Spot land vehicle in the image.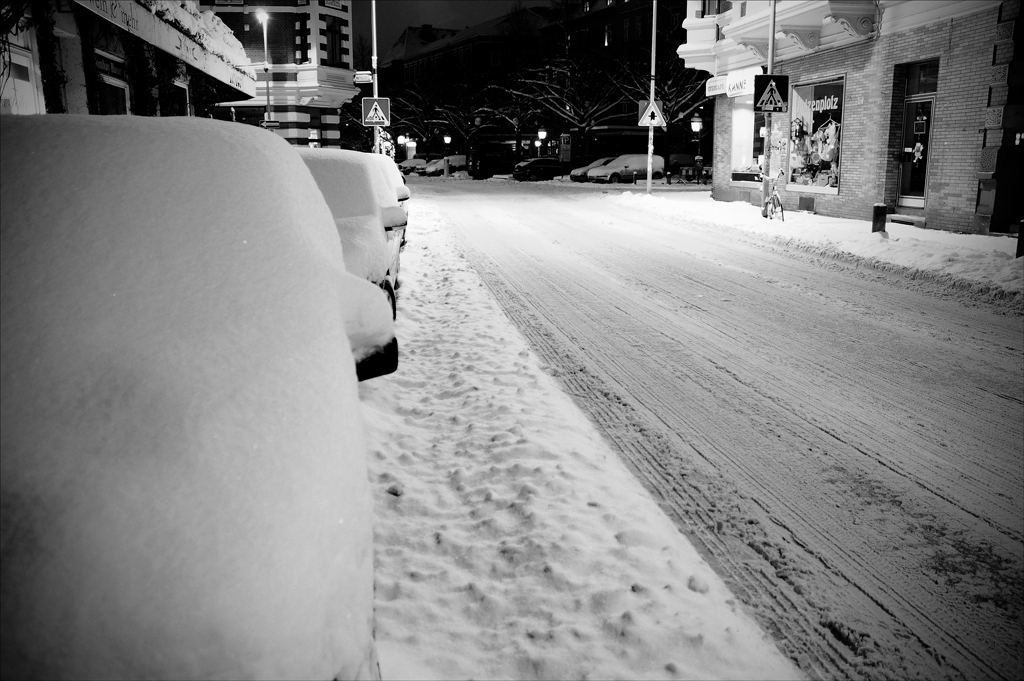
land vehicle found at x1=0 y1=115 x2=396 y2=680.
